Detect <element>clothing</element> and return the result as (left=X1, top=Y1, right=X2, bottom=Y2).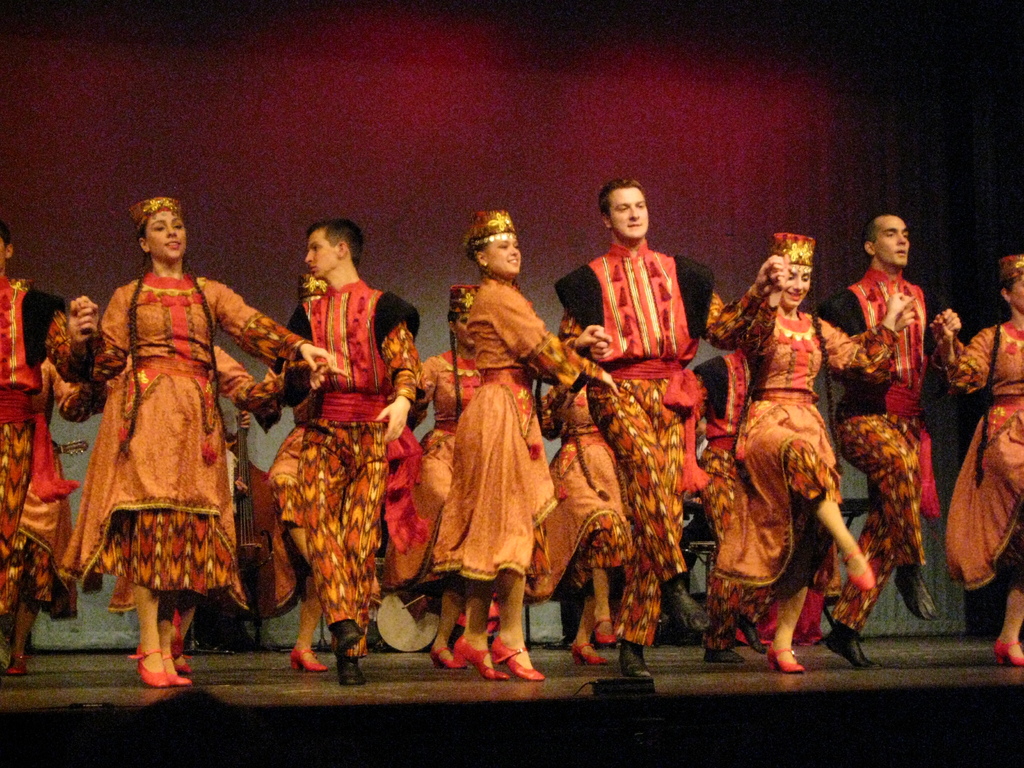
(left=717, top=289, right=886, bottom=651).
